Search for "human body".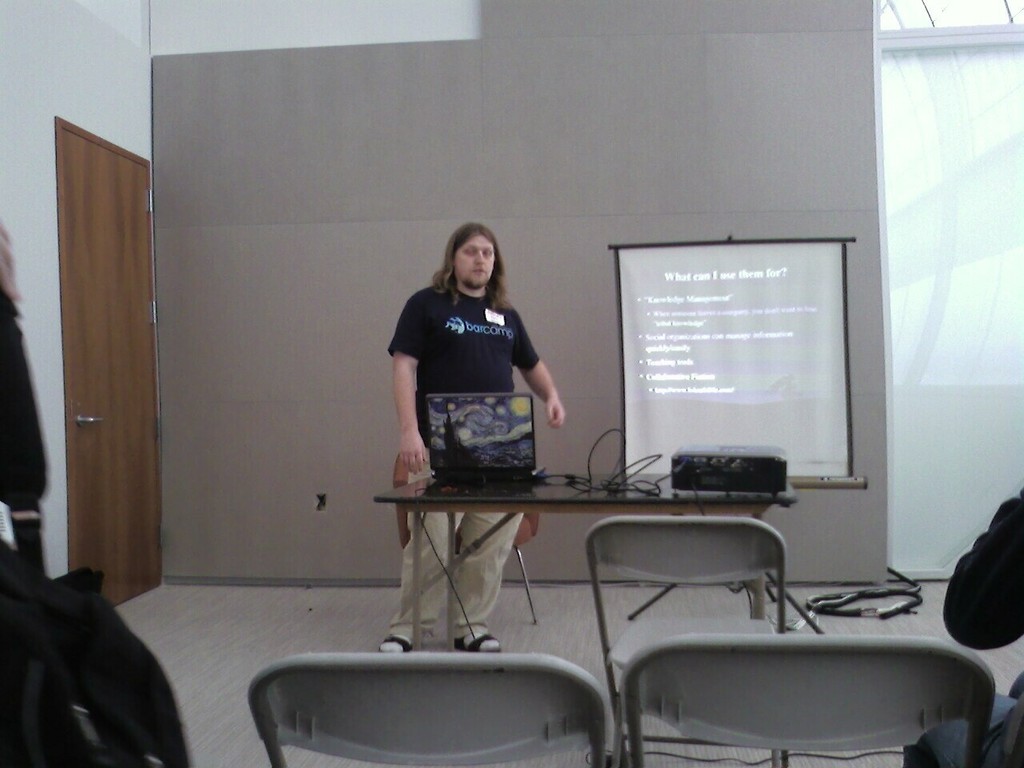
Found at <bbox>899, 484, 1023, 767</bbox>.
